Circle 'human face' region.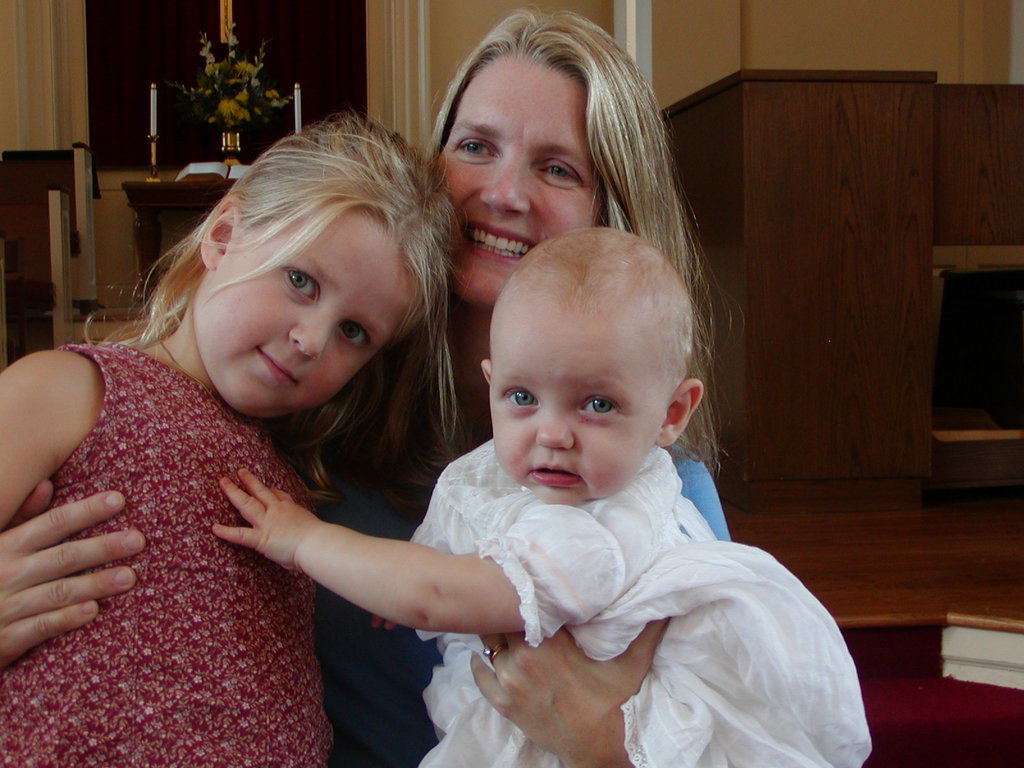
Region: l=434, t=54, r=600, b=311.
